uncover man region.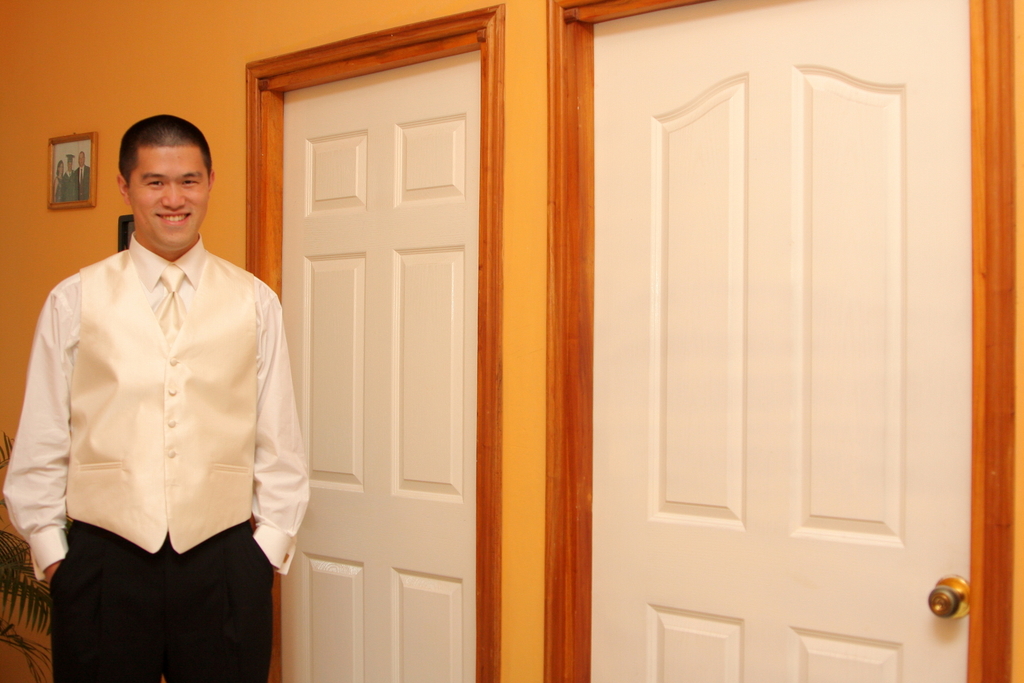
Uncovered: {"x1": 1, "y1": 113, "x2": 310, "y2": 682}.
